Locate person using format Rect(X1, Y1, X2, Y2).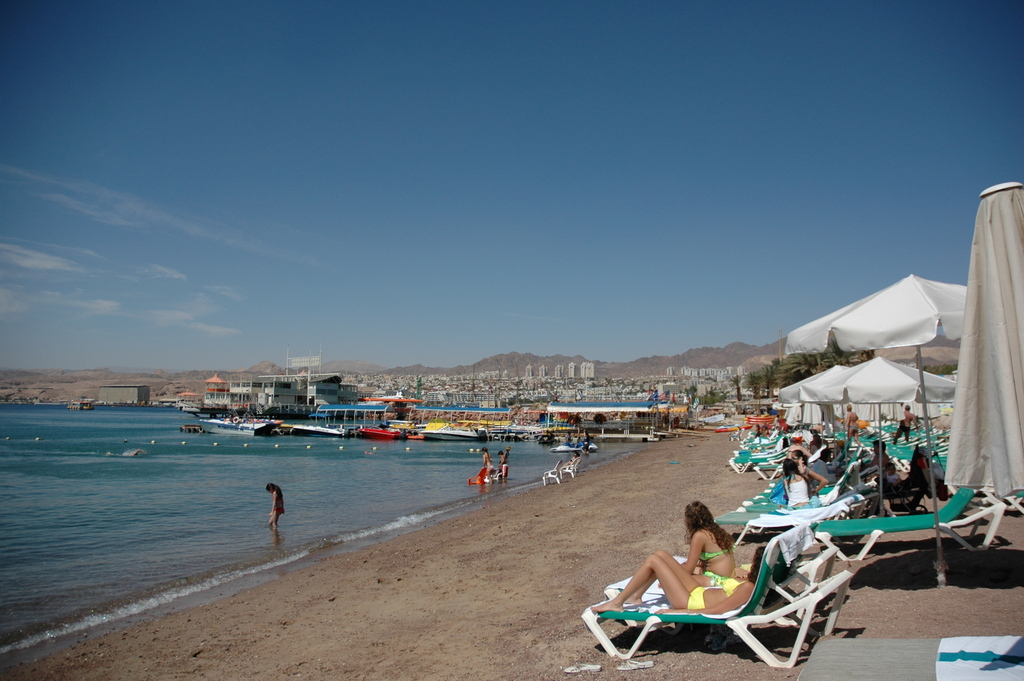
Rect(268, 482, 285, 532).
